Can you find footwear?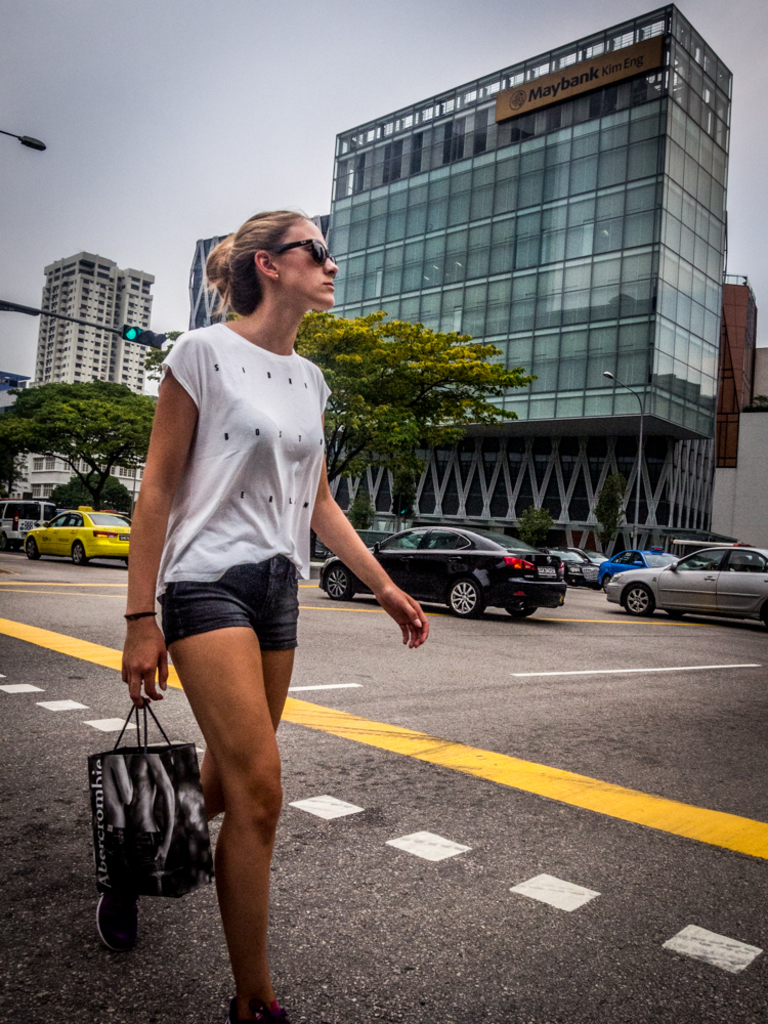
Yes, bounding box: bbox=(102, 887, 138, 965).
